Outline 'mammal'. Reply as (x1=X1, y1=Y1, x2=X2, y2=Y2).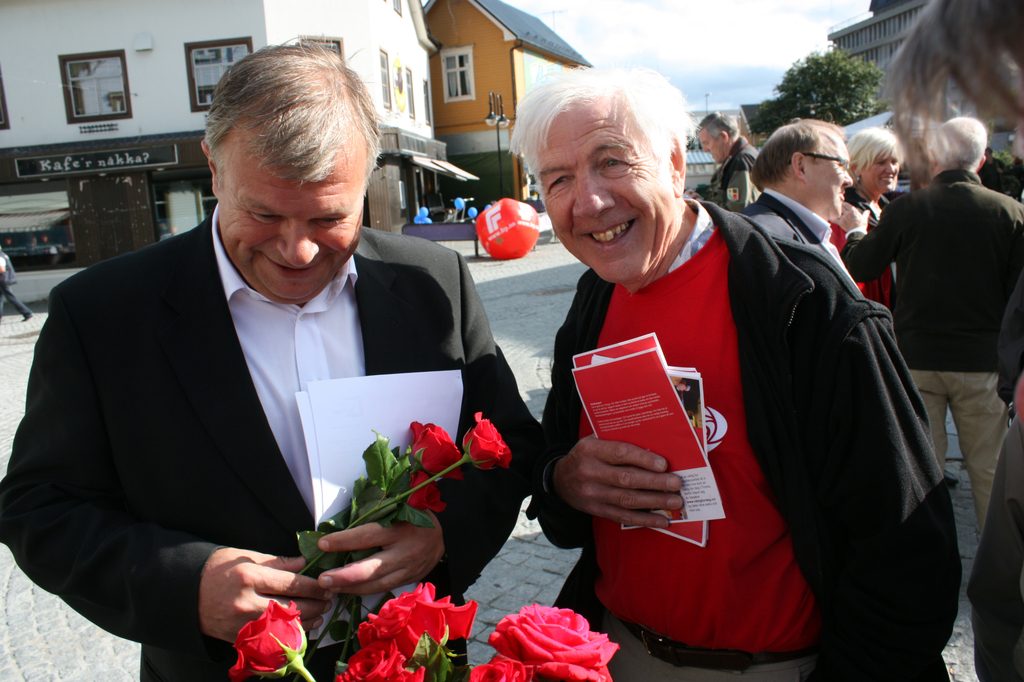
(x1=512, y1=109, x2=931, y2=681).
